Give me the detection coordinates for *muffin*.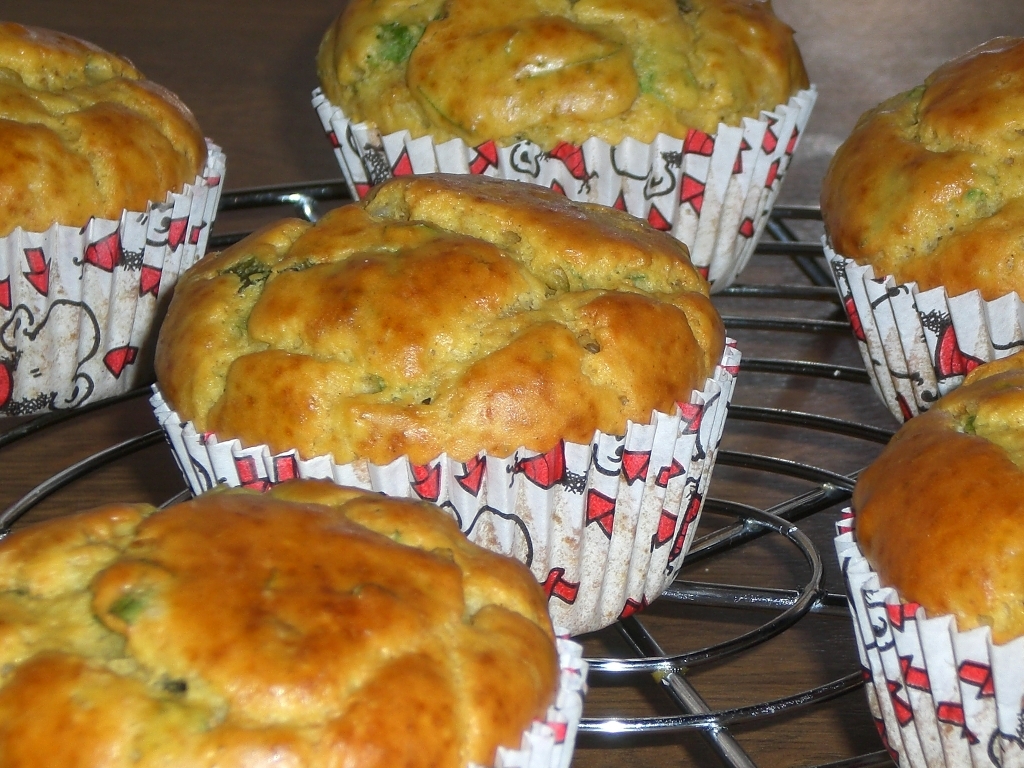
l=309, t=0, r=814, b=292.
